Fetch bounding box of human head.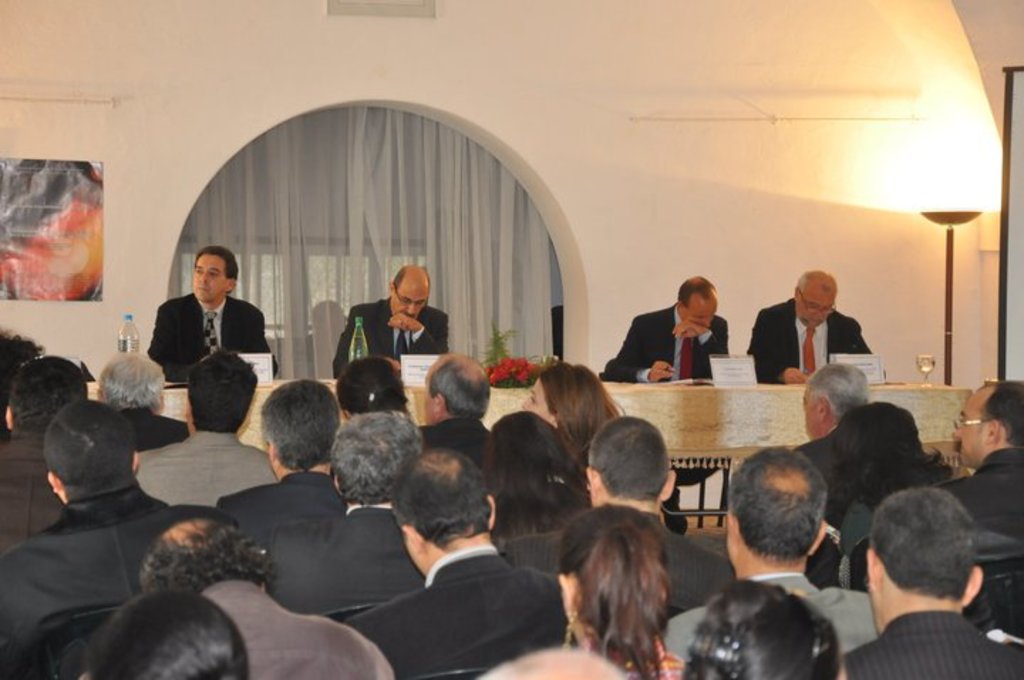
Bbox: 185/350/256/430.
